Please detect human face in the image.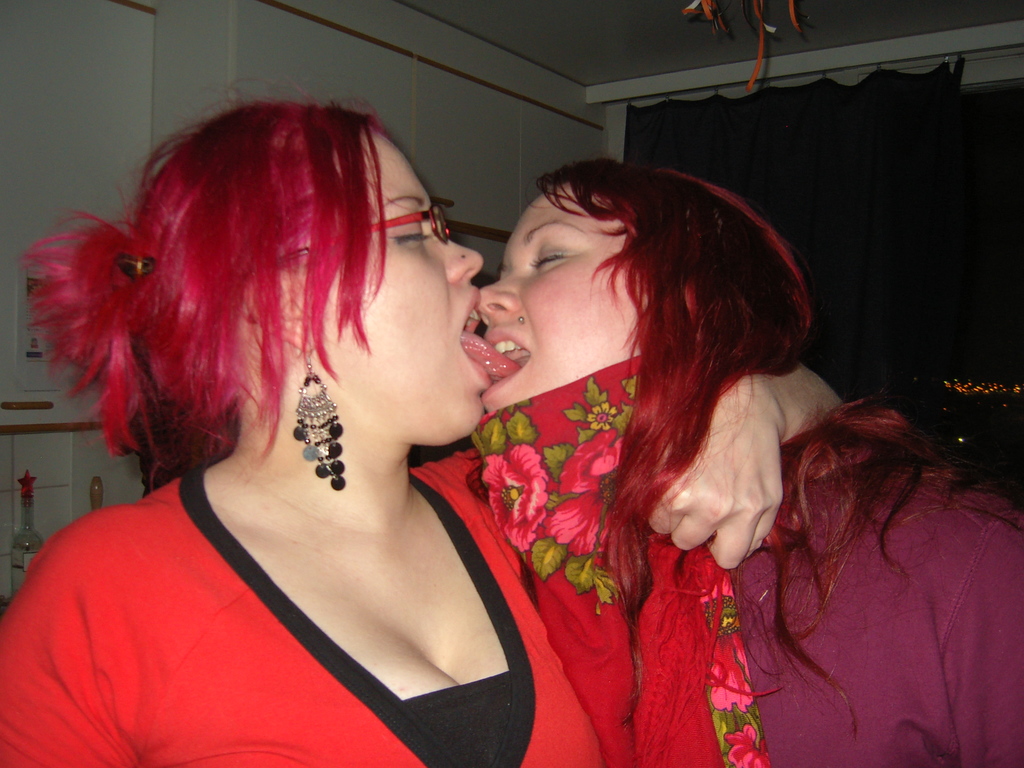
{"x1": 487, "y1": 166, "x2": 665, "y2": 426}.
